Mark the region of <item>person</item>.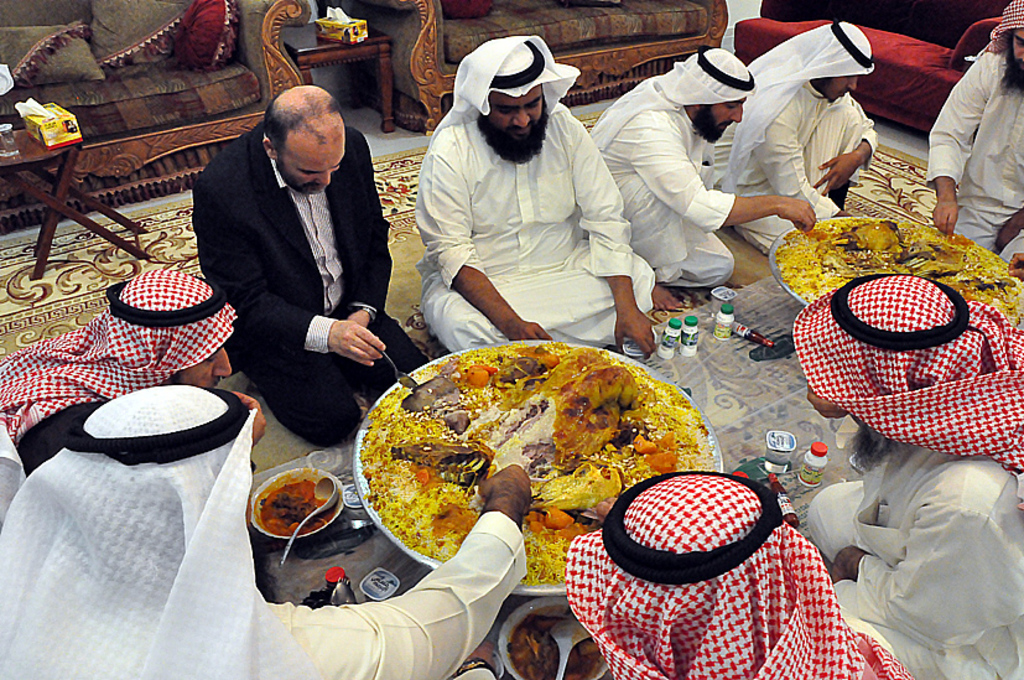
Region: (x1=587, y1=47, x2=810, y2=312).
